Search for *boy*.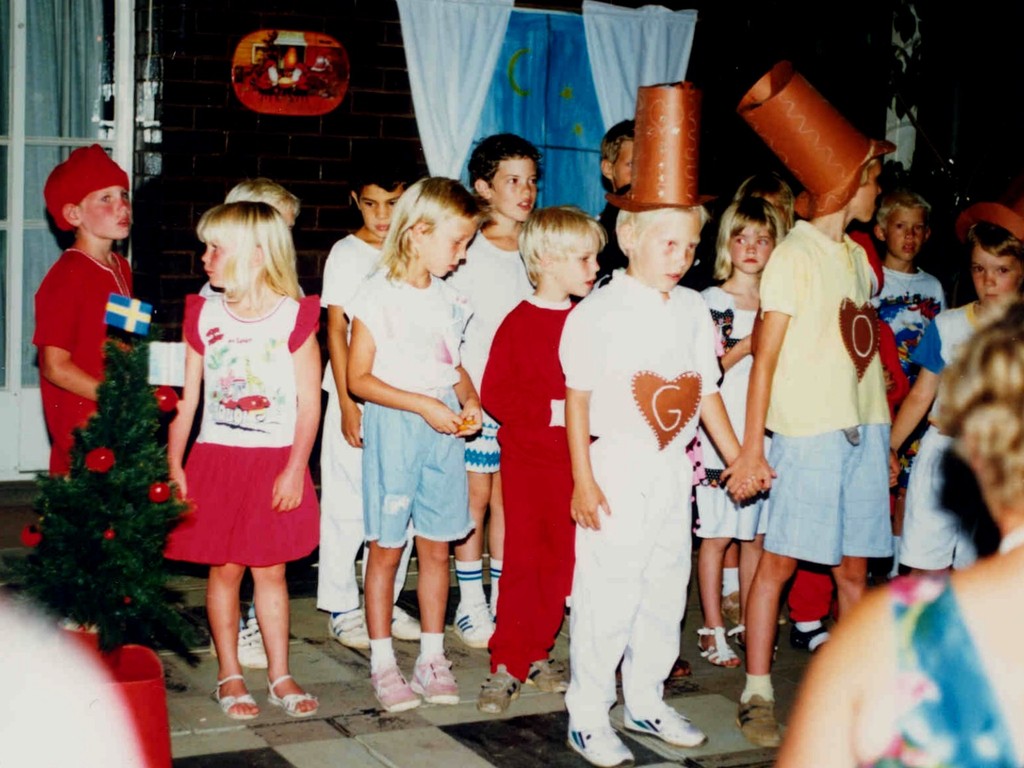
Found at x1=868, y1=189, x2=948, y2=572.
